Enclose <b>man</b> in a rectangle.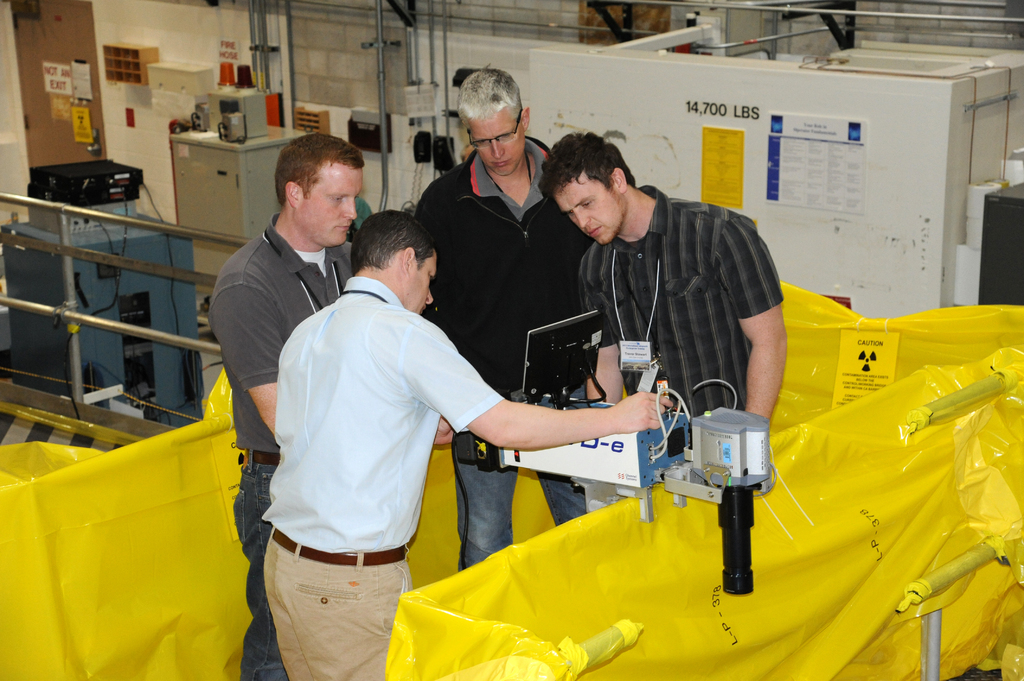
x1=255 y1=209 x2=674 y2=680.
